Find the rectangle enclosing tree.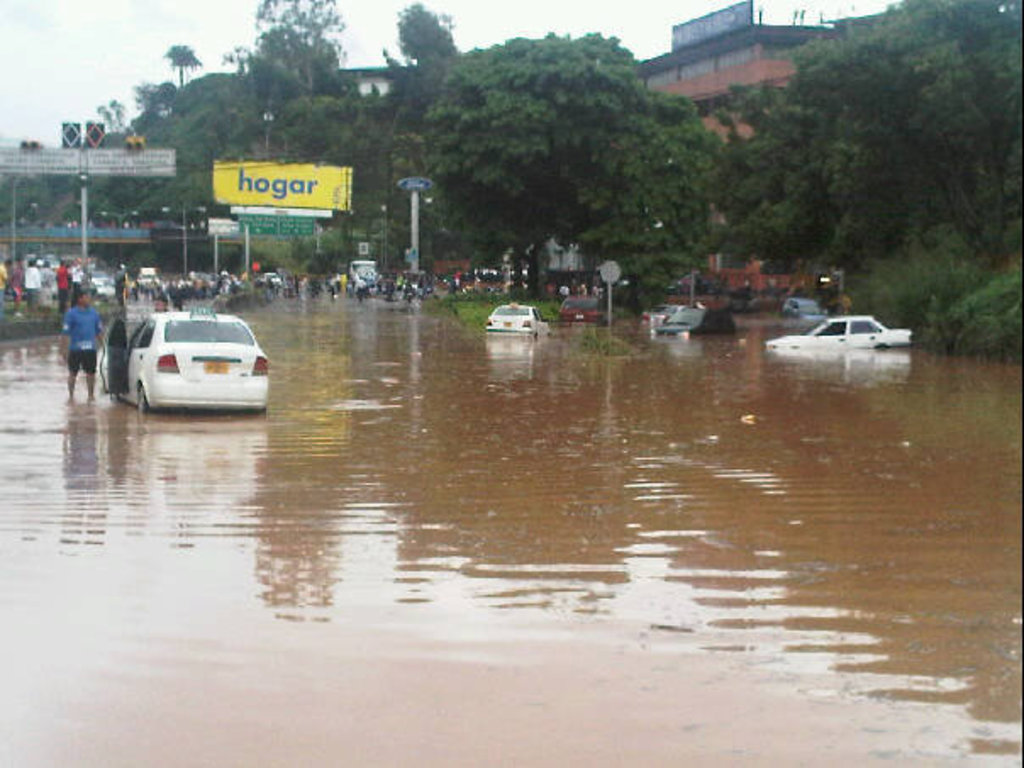
rect(385, 0, 461, 75).
